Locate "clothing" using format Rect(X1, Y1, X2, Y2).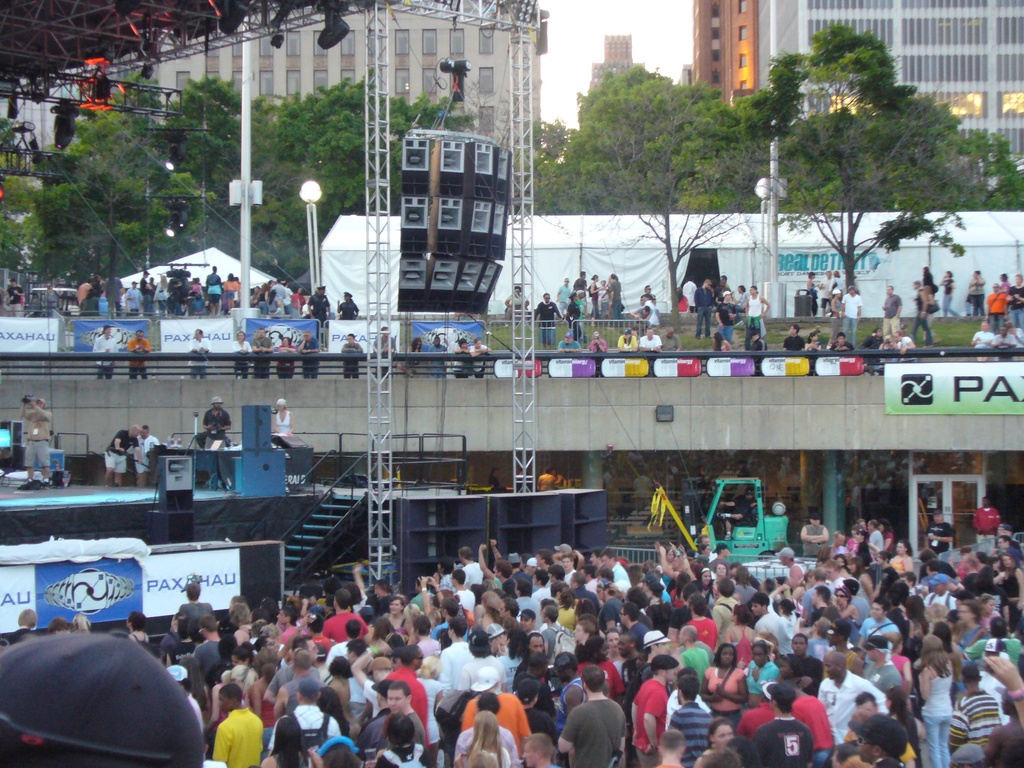
Rect(950, 691, 996, 754).
